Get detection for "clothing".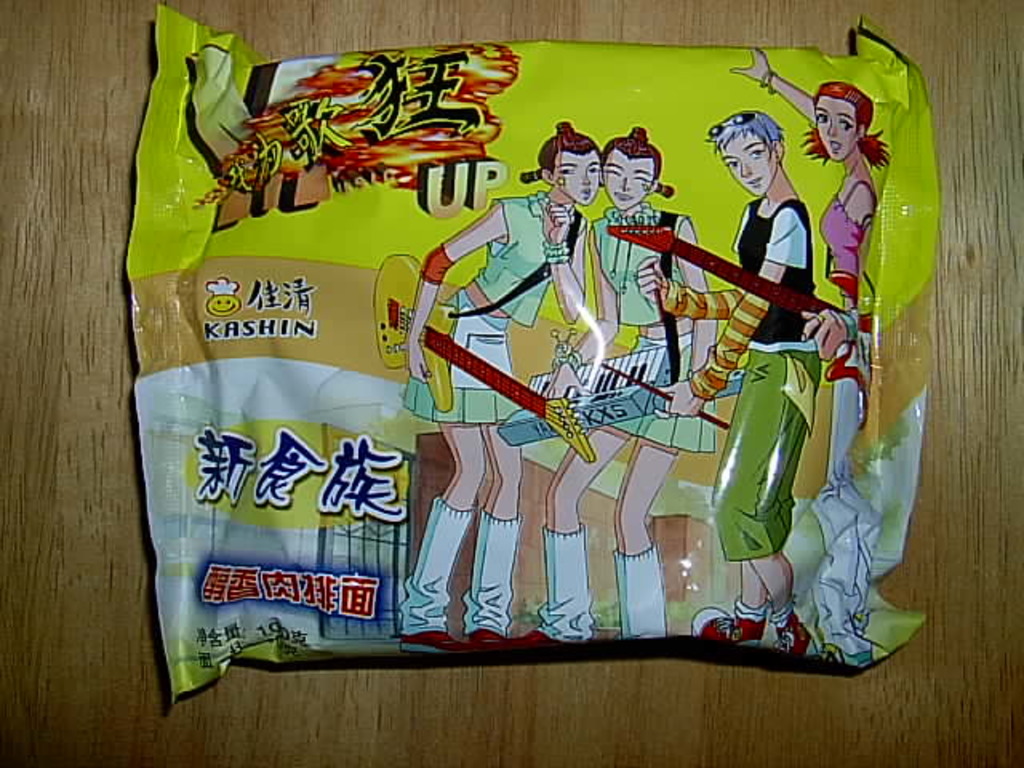
Detection: box(584, 336, 710, 454).
